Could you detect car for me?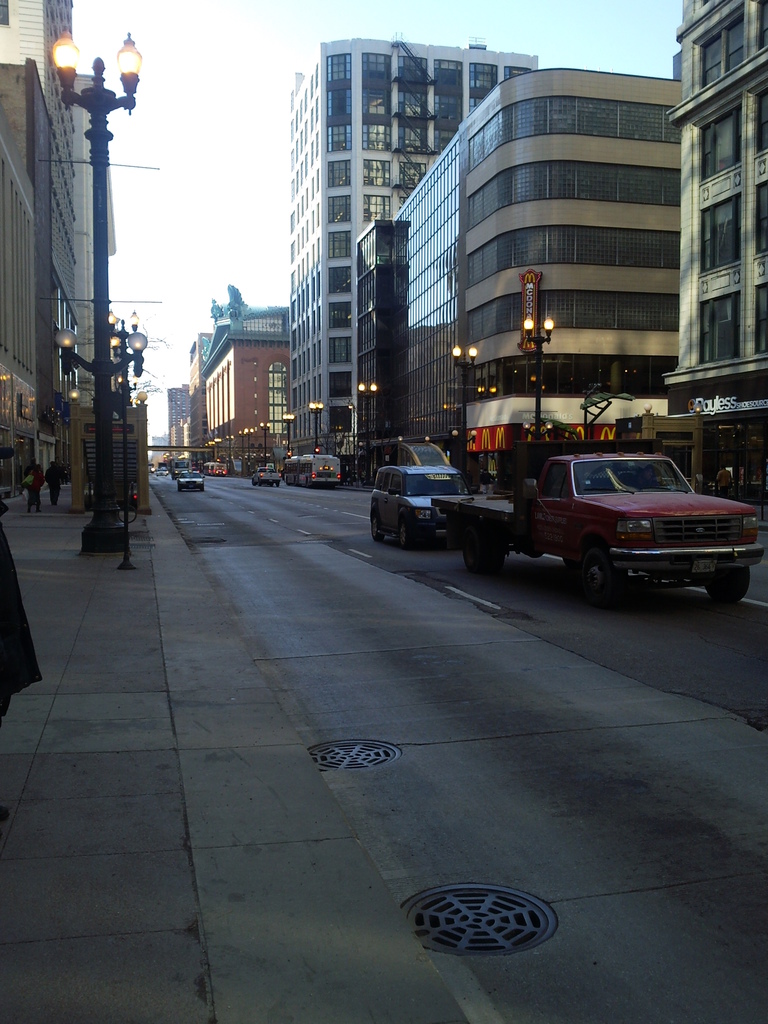
Detection result: [177, 472, 201, 491].
